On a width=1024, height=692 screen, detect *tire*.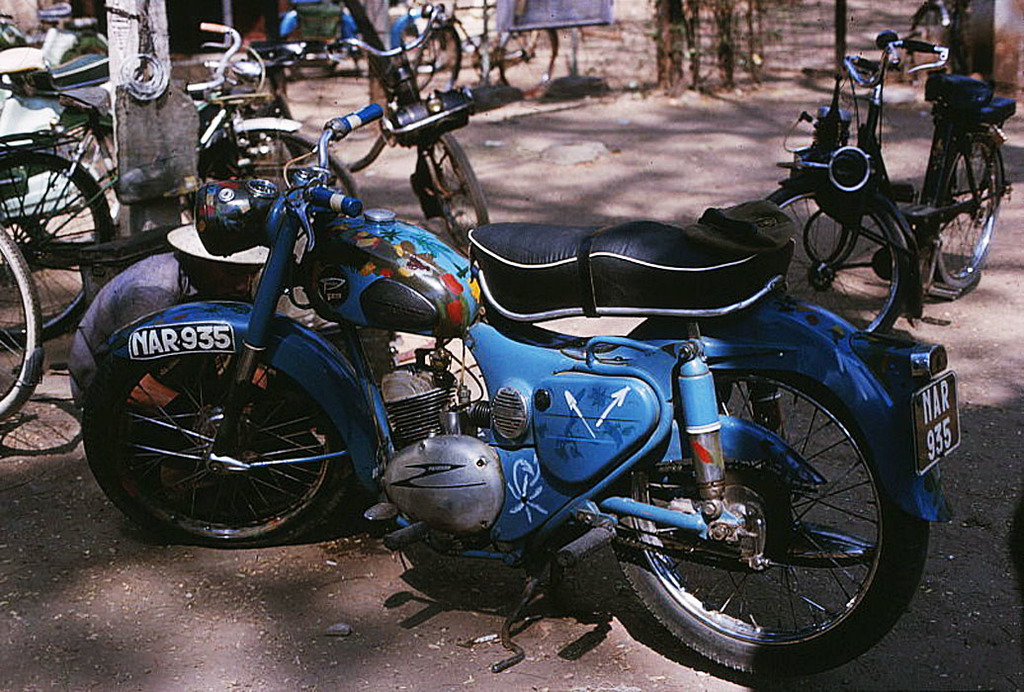
rect(611, 370, 935, 682).
